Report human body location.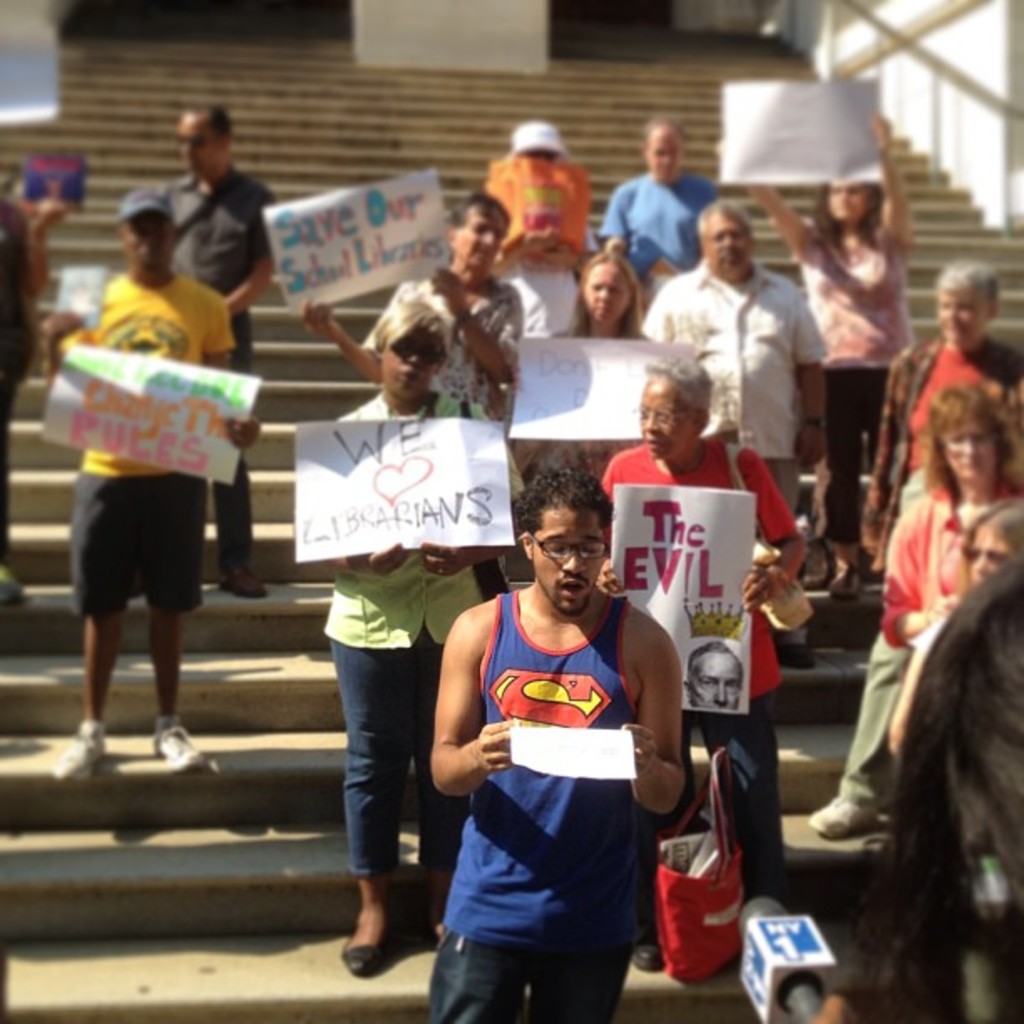
Report: box=[858, 239, 1022, 599].
